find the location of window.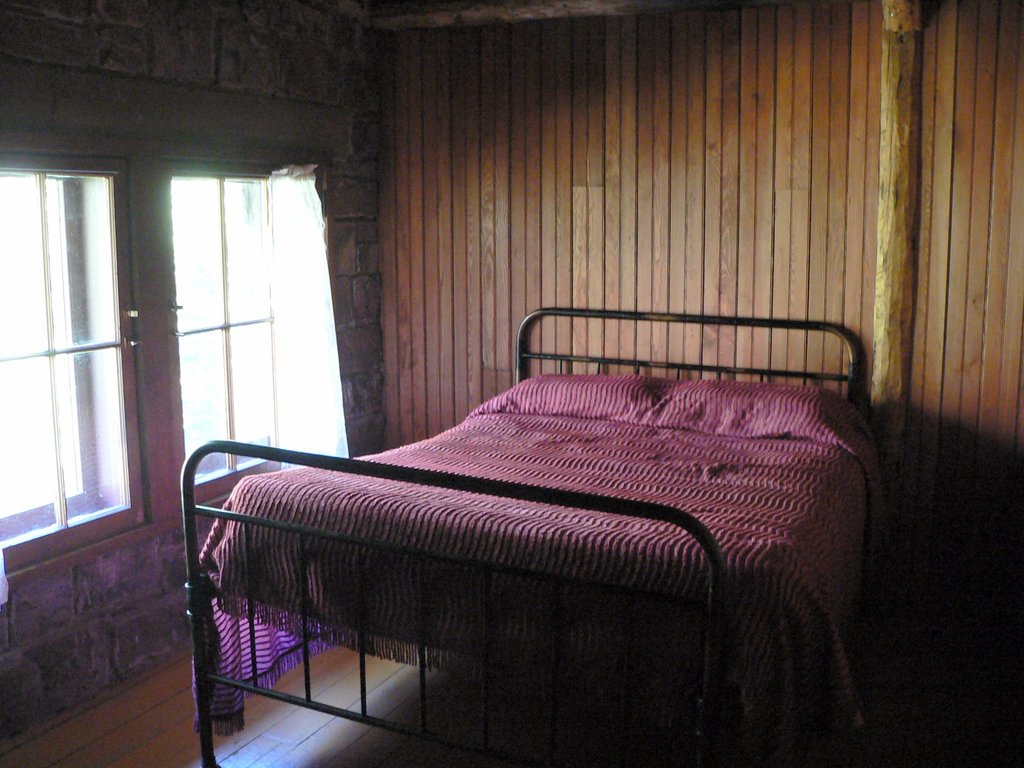
Location: {"left": 161, "top": 143, "right": 339, "bottom": 524}.
